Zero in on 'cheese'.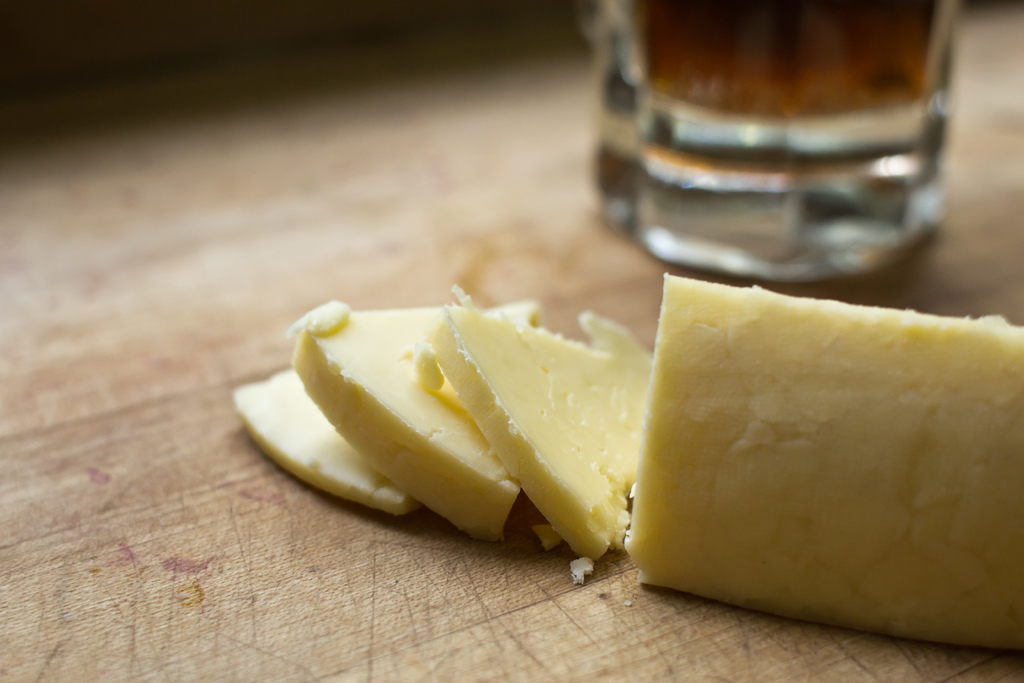
Zeroed in: (221, 361, 412, 520).
